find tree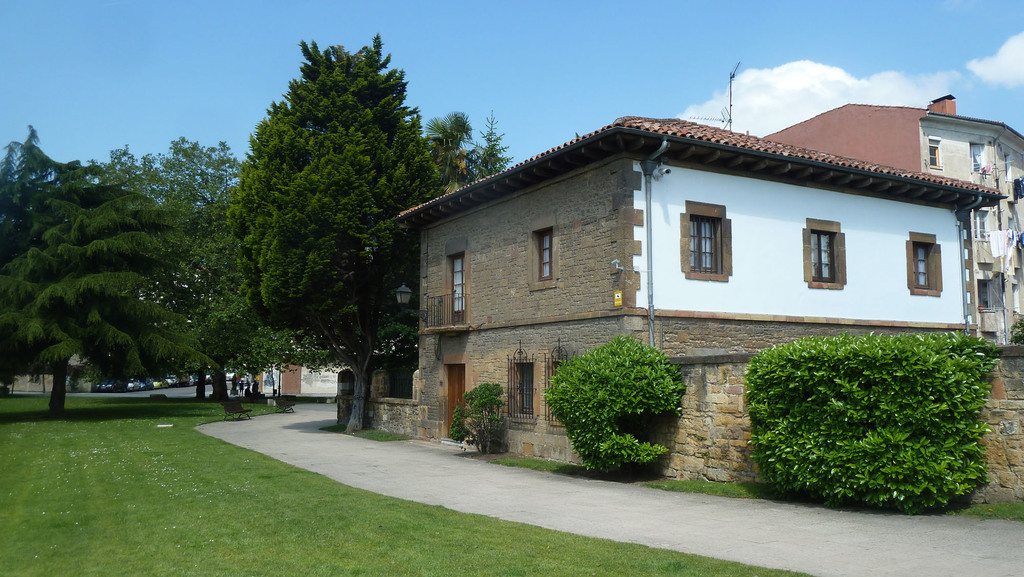
[left=419, top=108, right=508, bottom=195]
